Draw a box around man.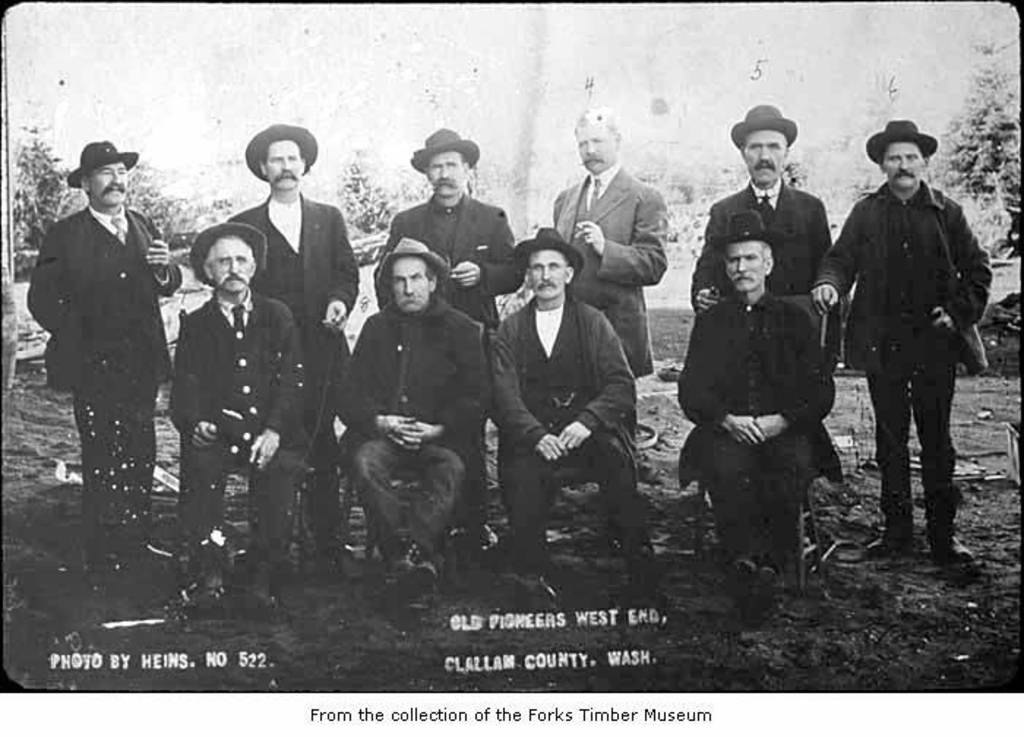
Rect(334, 234, 486, 613).
